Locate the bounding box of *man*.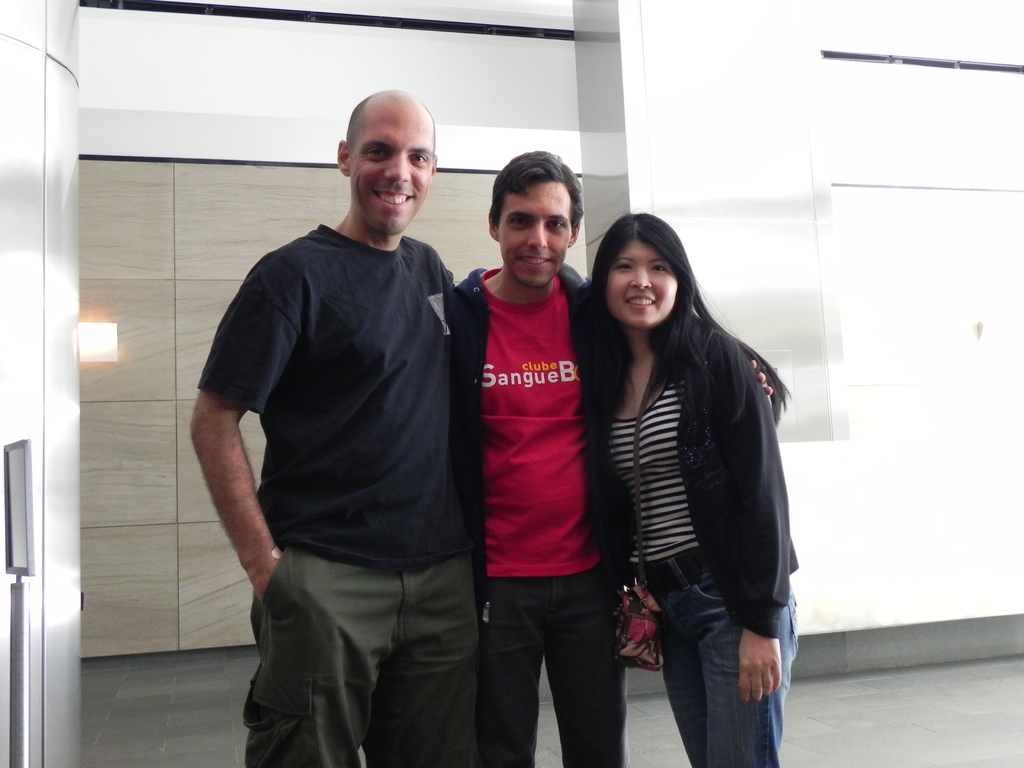
Bounding box: (x1=445, y1=142, x2=781, y2=767).
